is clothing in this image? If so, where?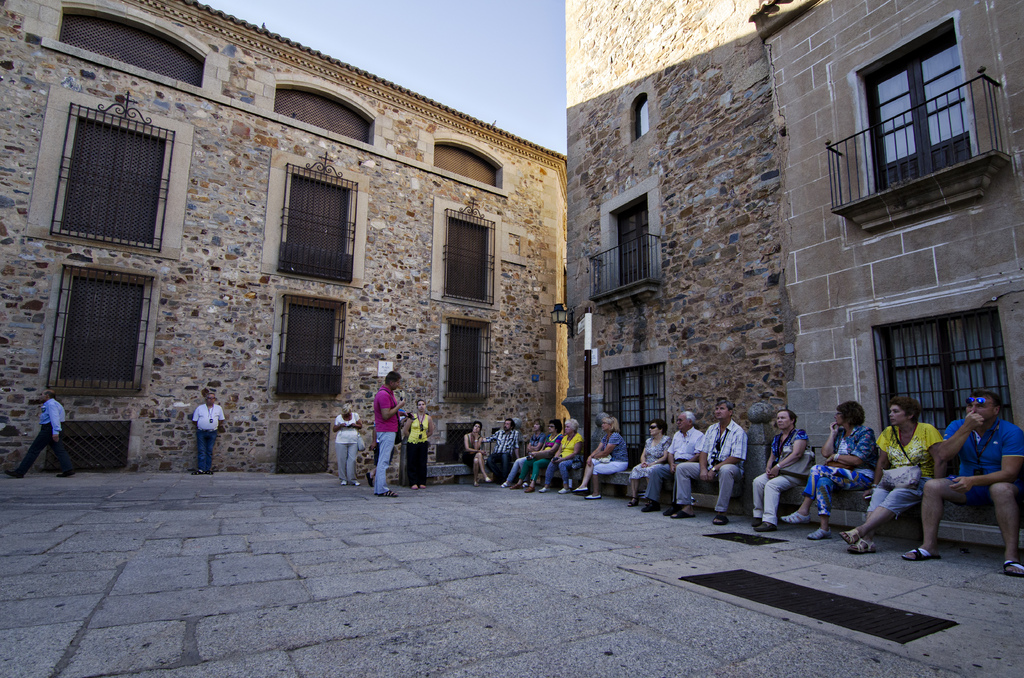
Yes, at bbox=[192, 404, 226, 472].
